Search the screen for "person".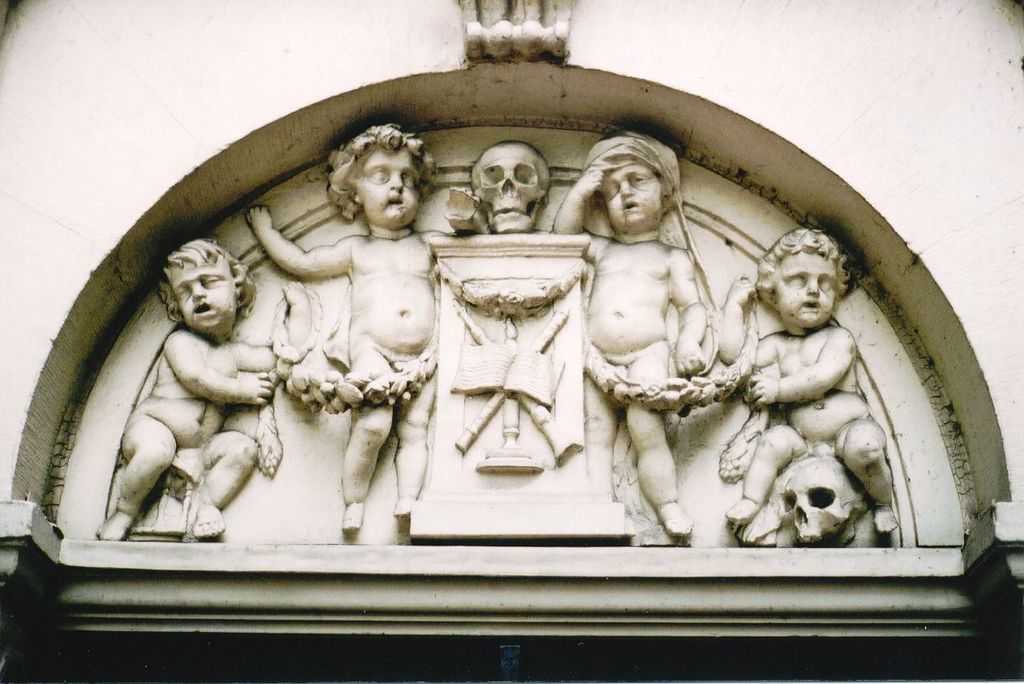
Found at bbox=[94, 237, 278, 540].
